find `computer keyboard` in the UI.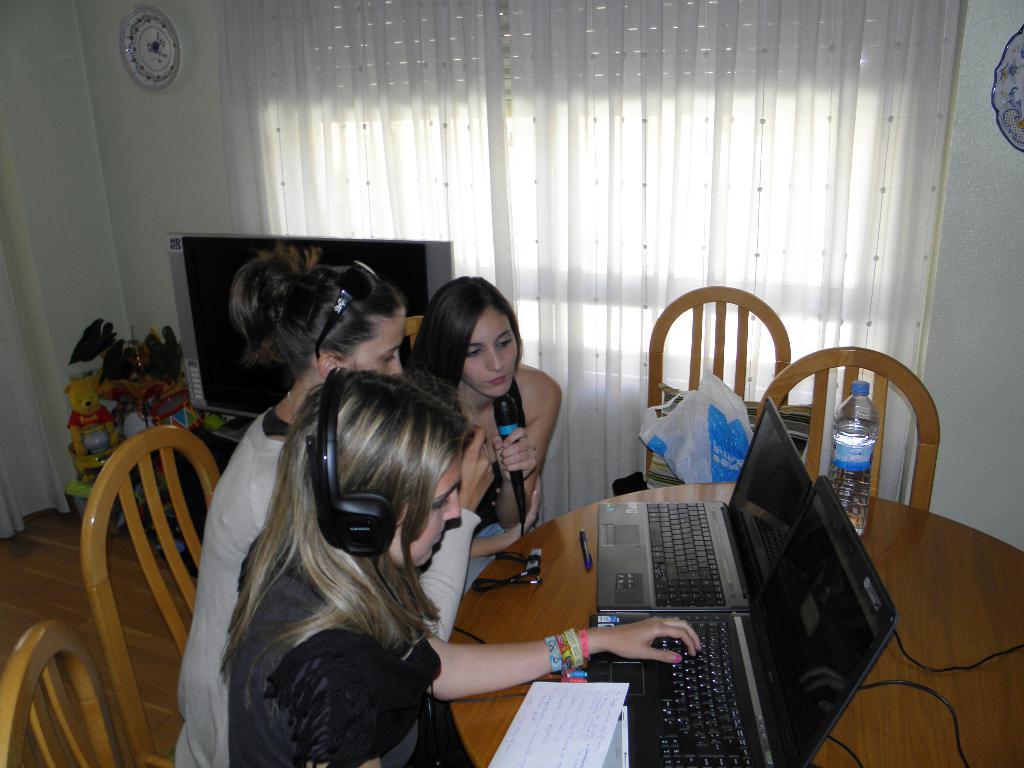
UI element at pyautogui.locateOnScreen(645, 504, 730, 612).
